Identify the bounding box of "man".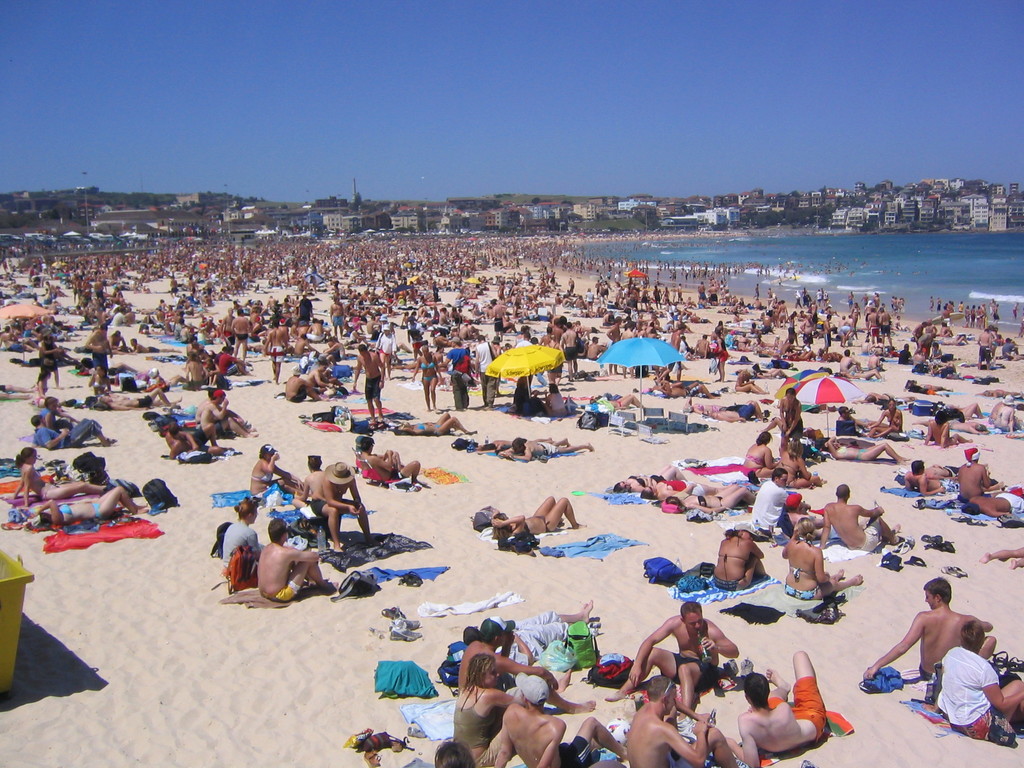
<box>627,675,739,767</box>.
